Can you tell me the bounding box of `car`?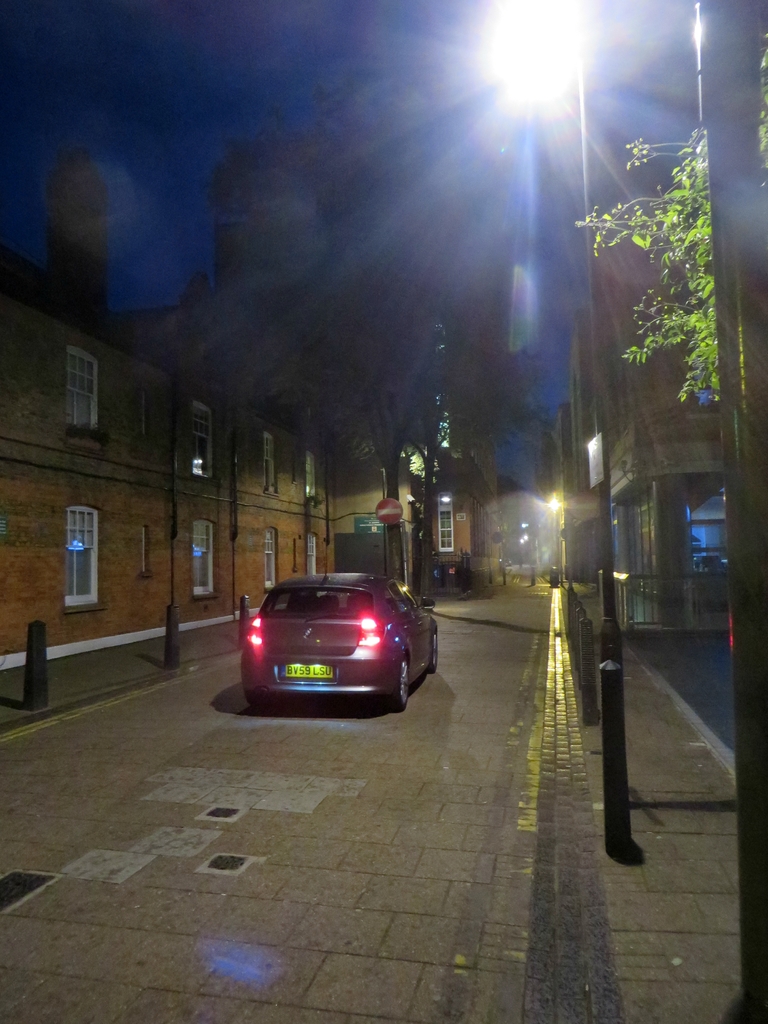
[left=244, top=571, right=442, bottom=714].
